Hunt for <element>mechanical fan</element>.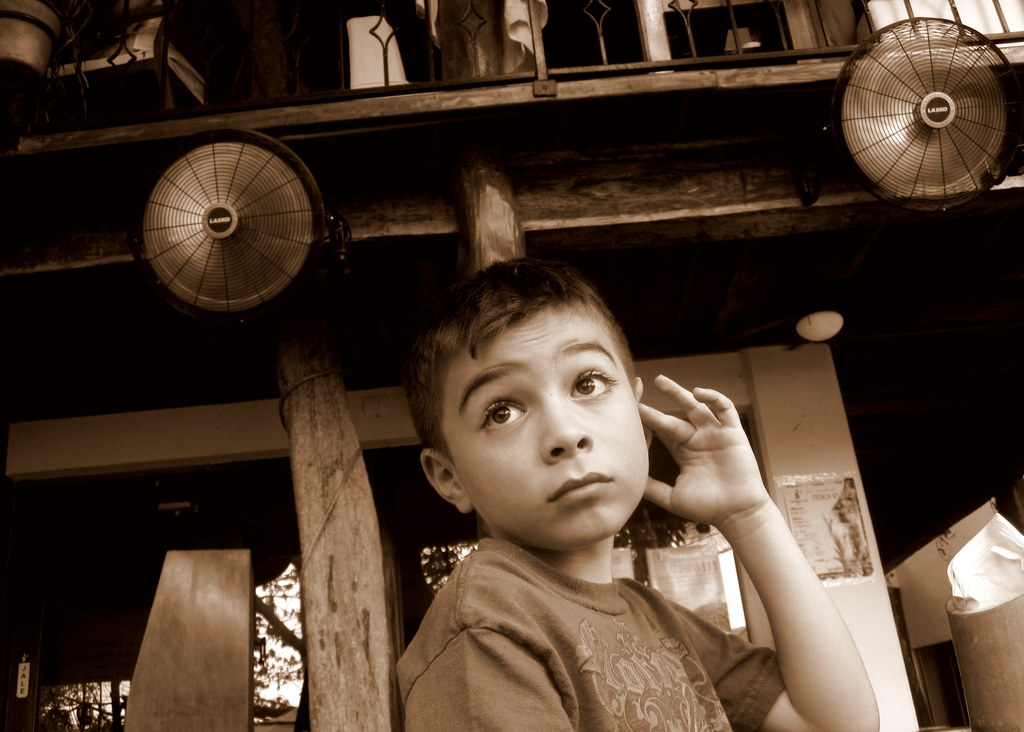
Hunted down at bbox=(120, 120, 351, 323).
